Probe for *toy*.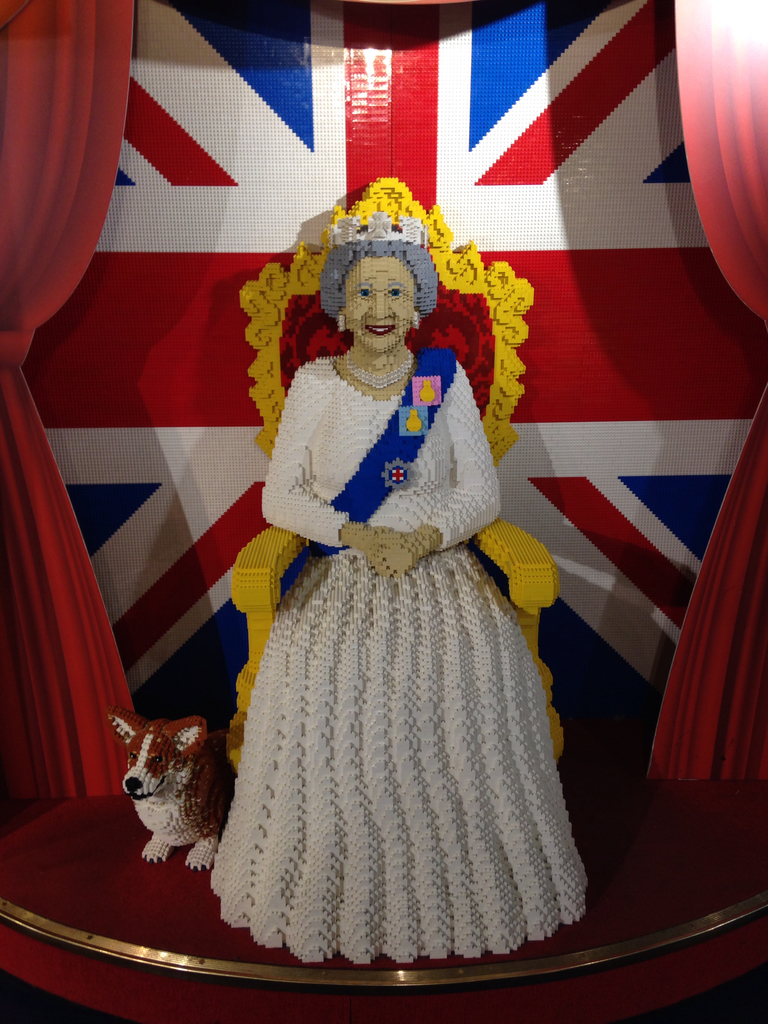
Probe result: bbox=[120, 689, 243, 880].
